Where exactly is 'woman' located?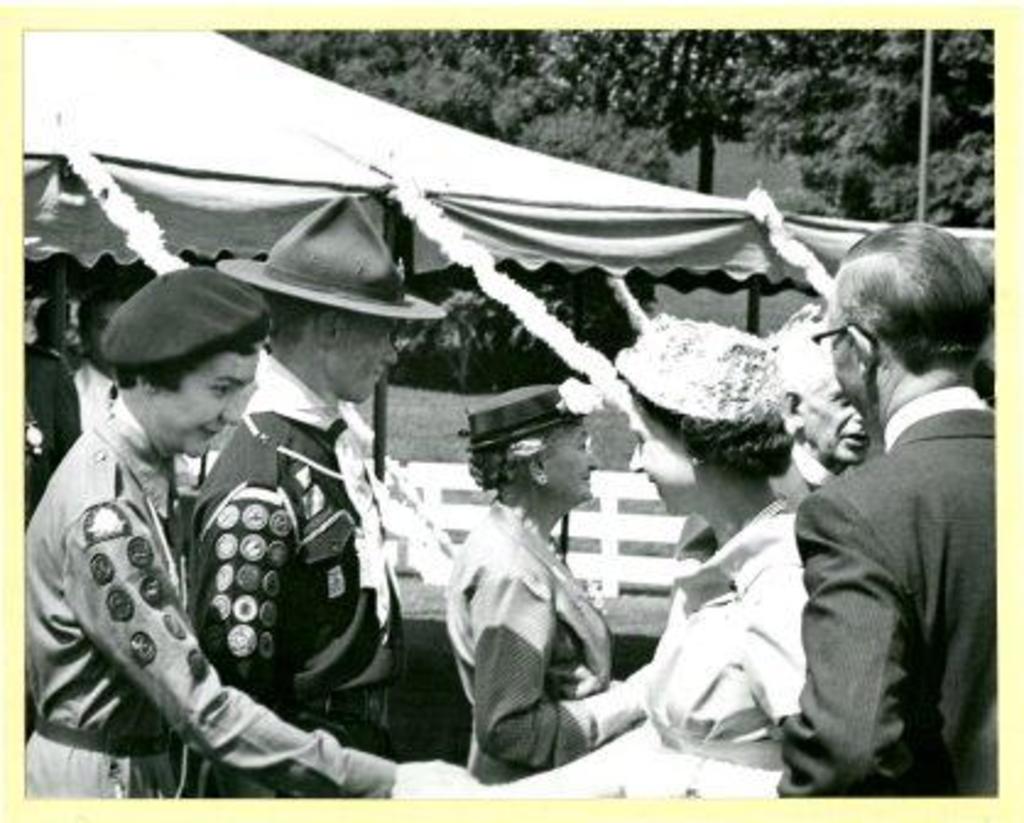
Its bounding box is select_region(475, 314, 828, 791).
